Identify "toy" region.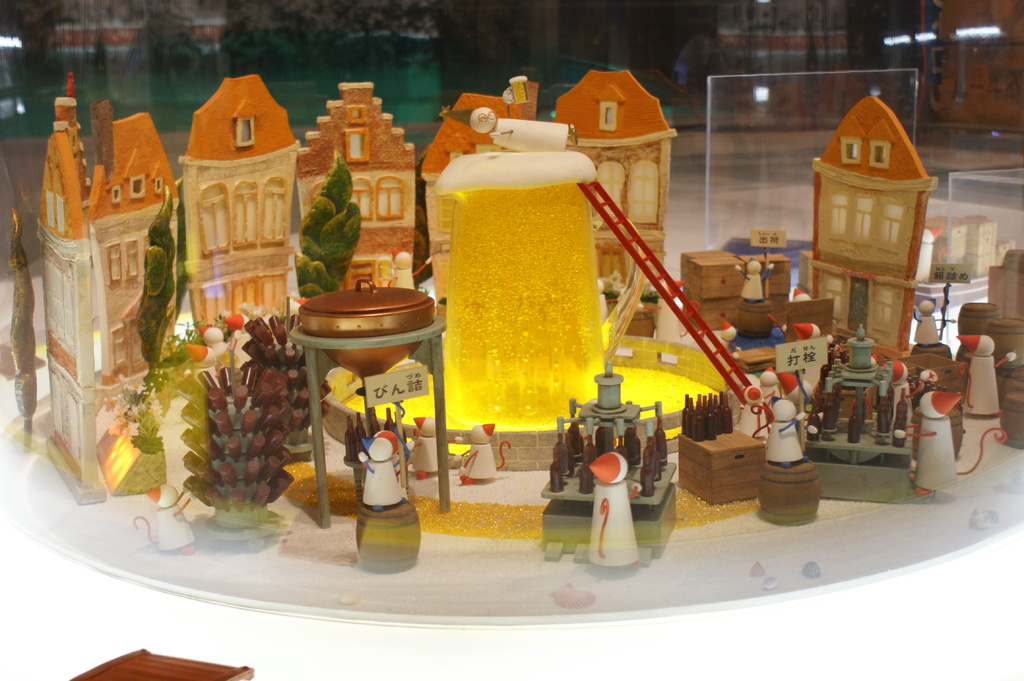
Region: rect(765, 340, 819, 434).
